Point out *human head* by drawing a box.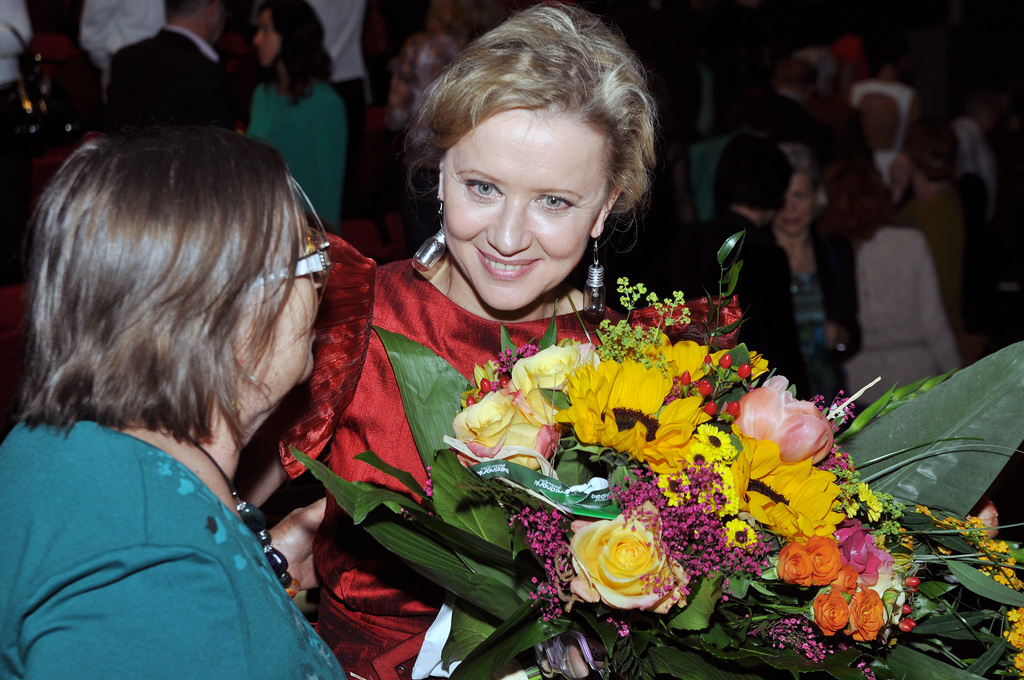
<region>26, 129, 339, 439</region>.
